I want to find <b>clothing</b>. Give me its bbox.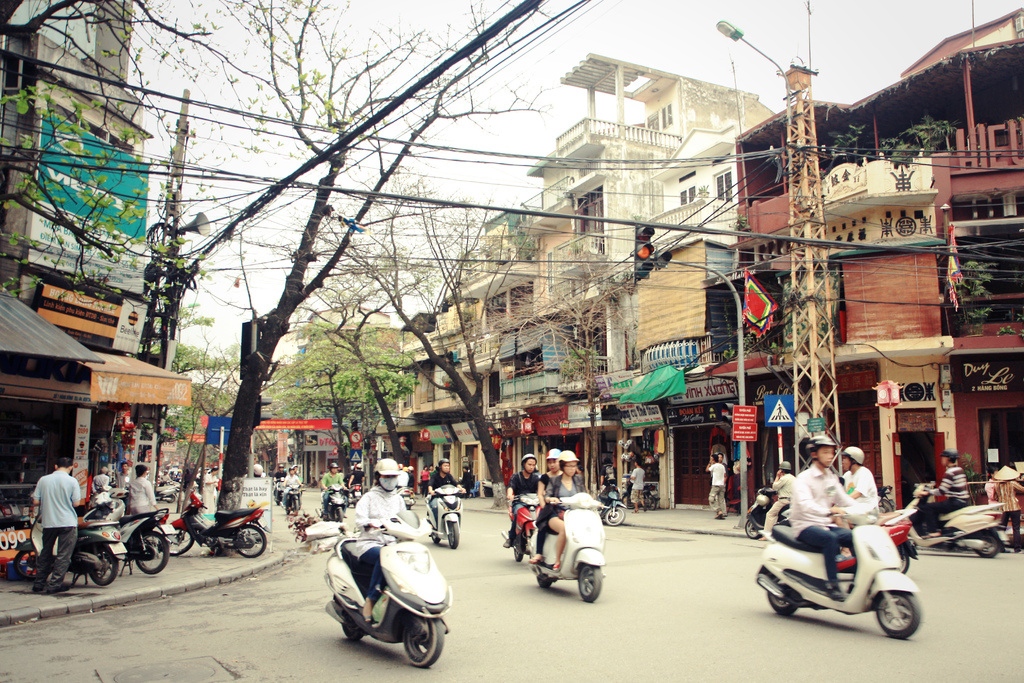
l=396, t=471, r=408, b=487.
